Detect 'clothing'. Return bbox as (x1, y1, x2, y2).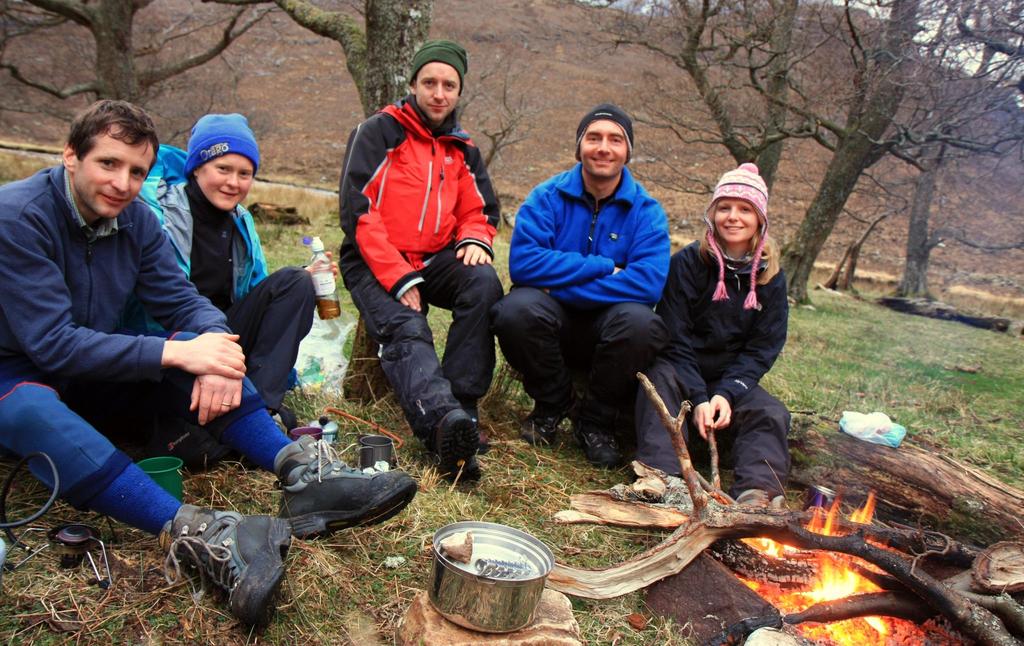
(131, 149, 323, 410).
